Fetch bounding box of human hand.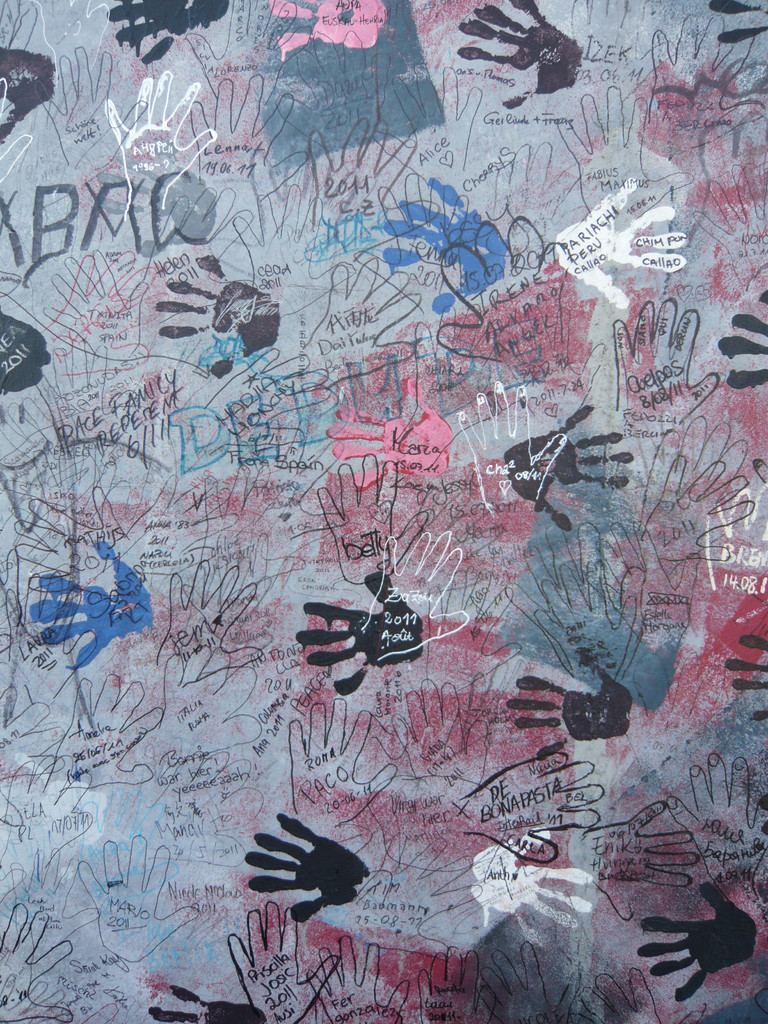
Bbox: l=285, t=696, r=397, b=830.
